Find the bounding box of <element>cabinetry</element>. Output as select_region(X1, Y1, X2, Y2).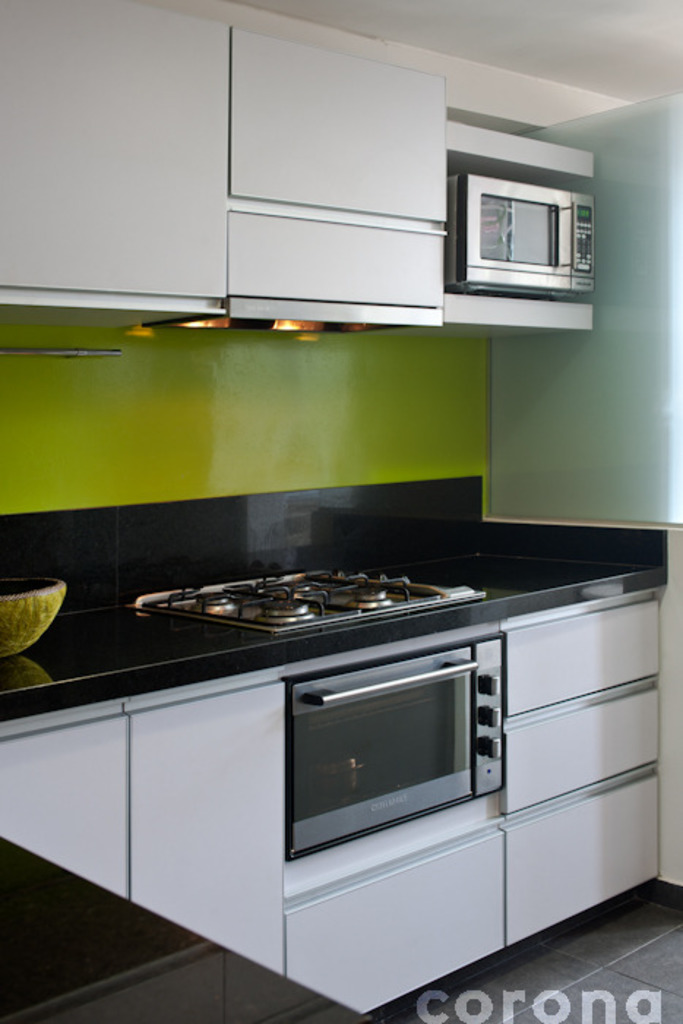
select_region(0, 598, 661, 1014).
